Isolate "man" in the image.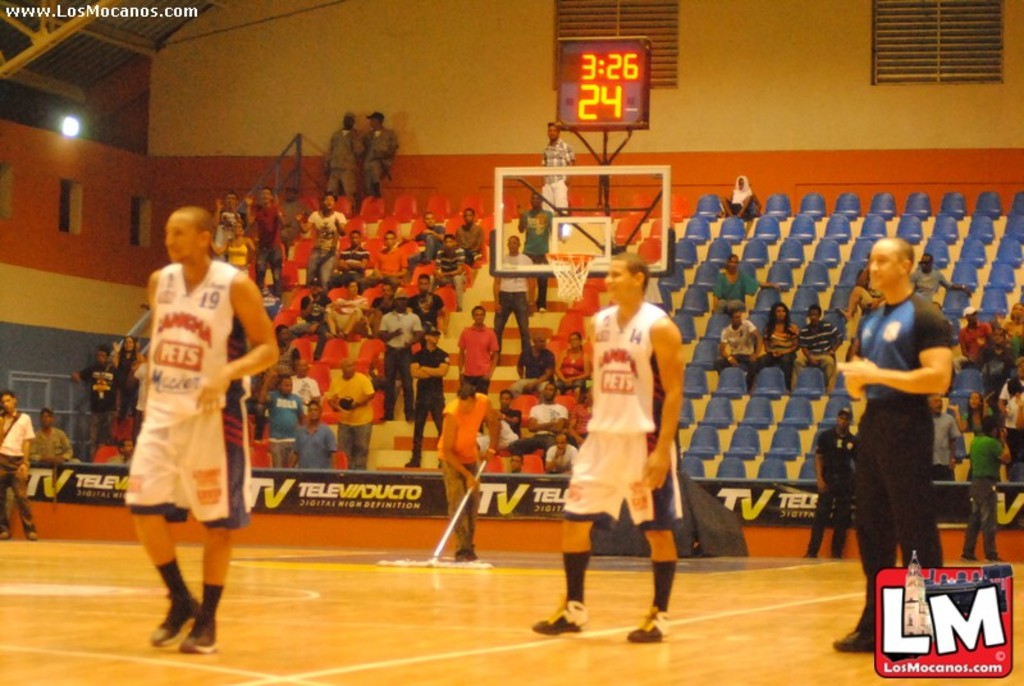
Isolated region: bbox=(716, 303, 769, 383).
